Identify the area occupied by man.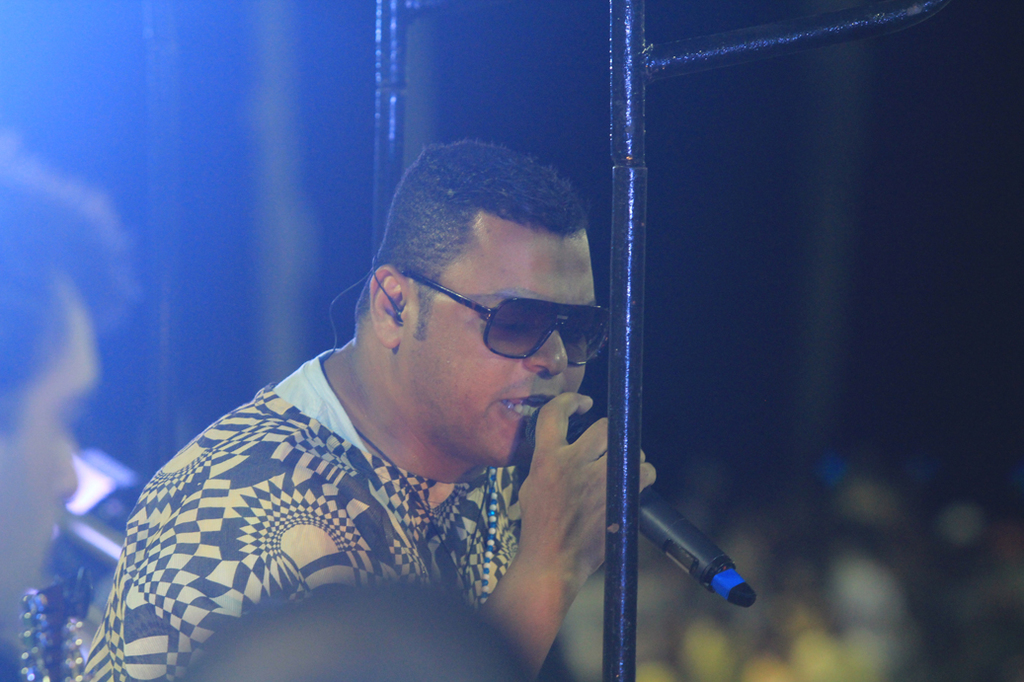
Area: [0,139,146,681].
